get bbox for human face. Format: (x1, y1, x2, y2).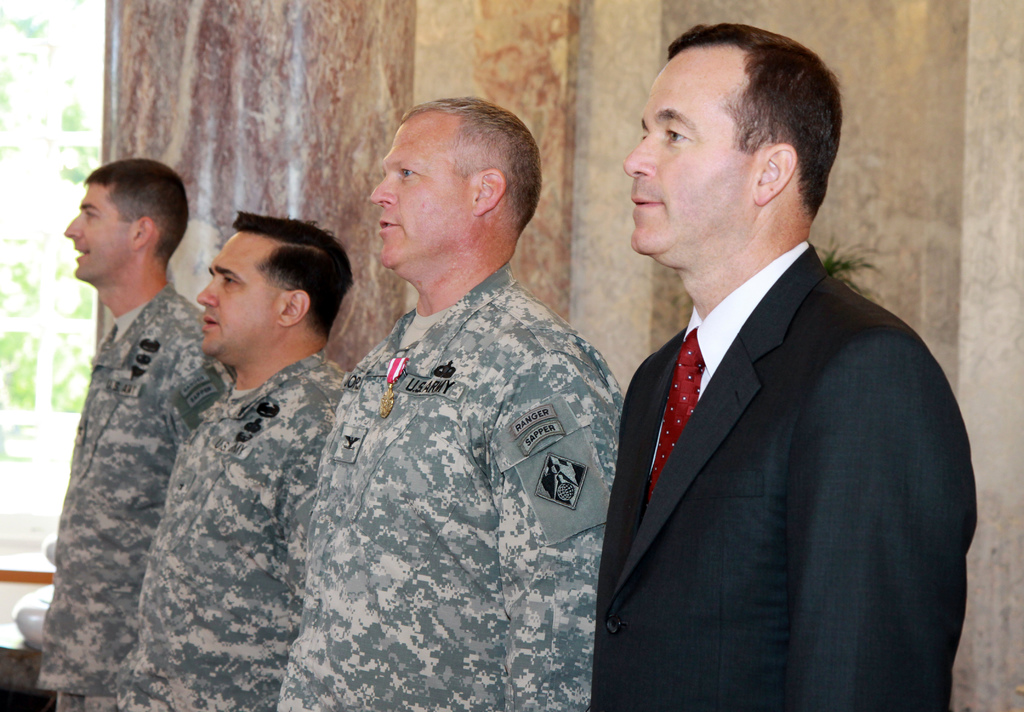
(372, 124, 477, 271).
